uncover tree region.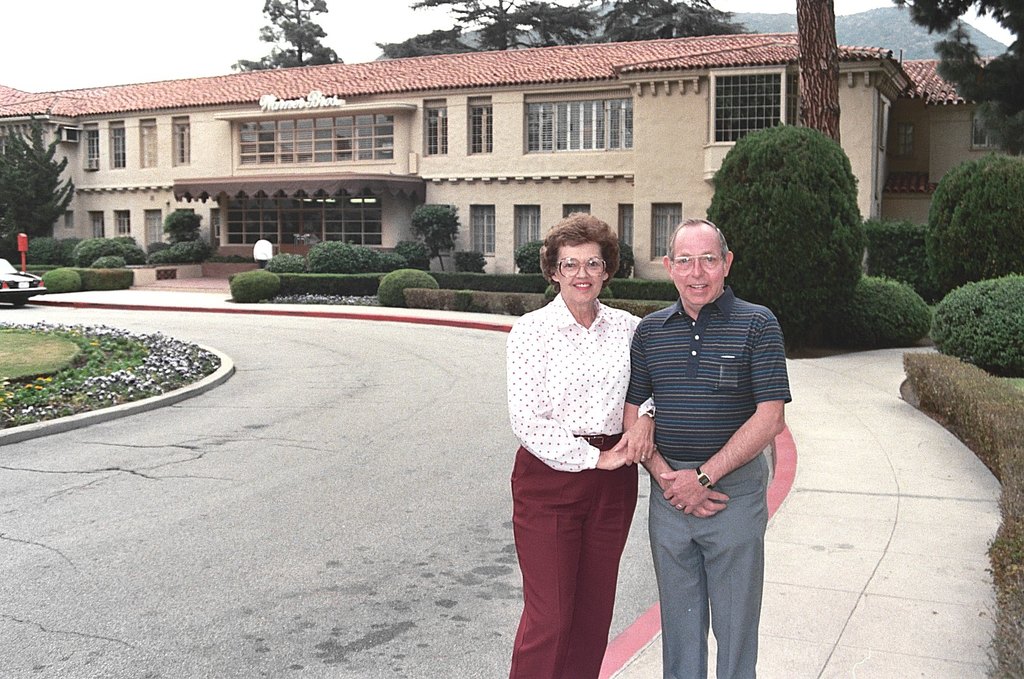
Uncovered: [x1=887, y1=155, x2=1023, y2=295].
